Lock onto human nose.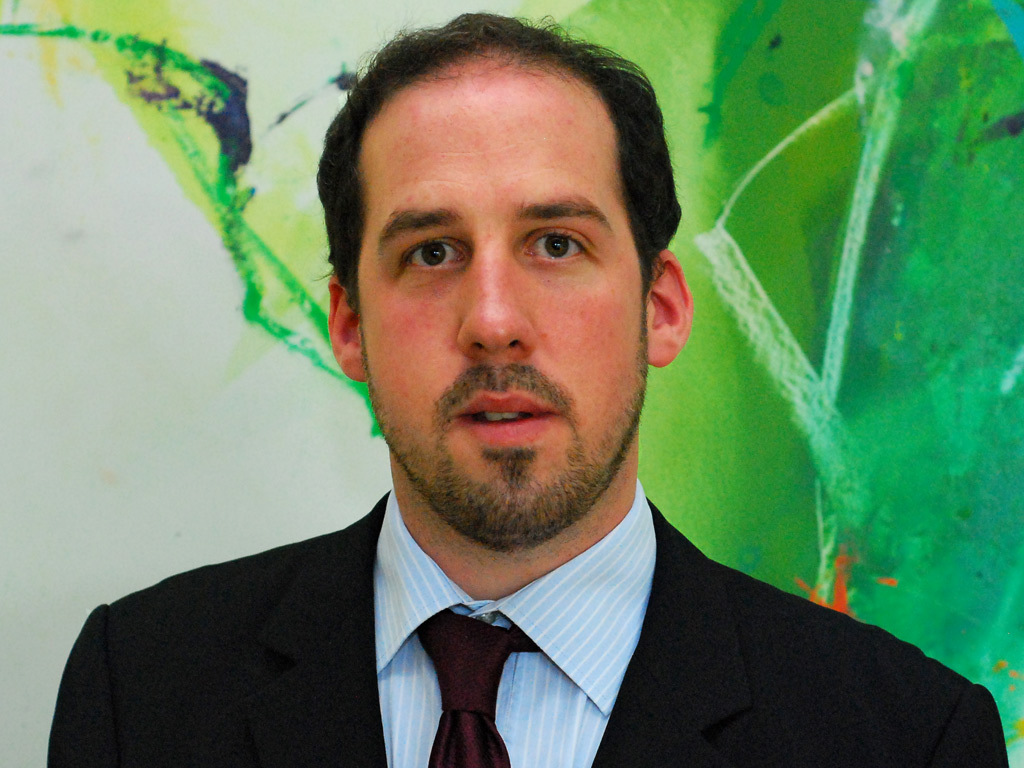
Locked: BBox(448, 249, 530, 362).
